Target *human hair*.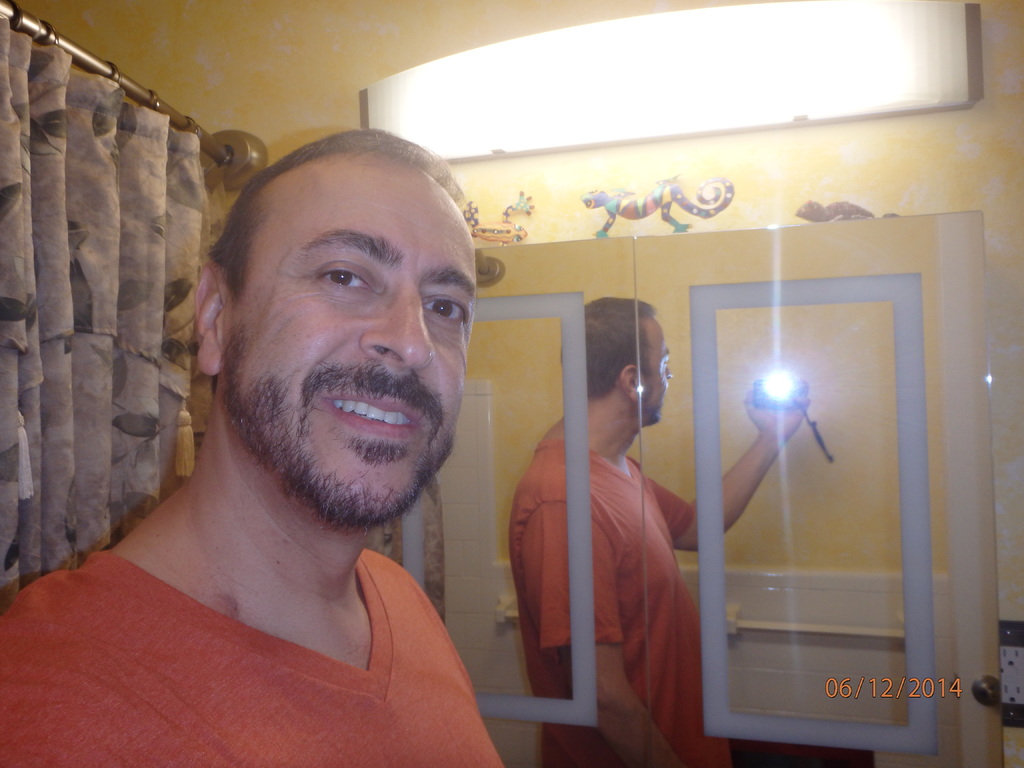
Target region: bbox(212, 128, 471, 291).
